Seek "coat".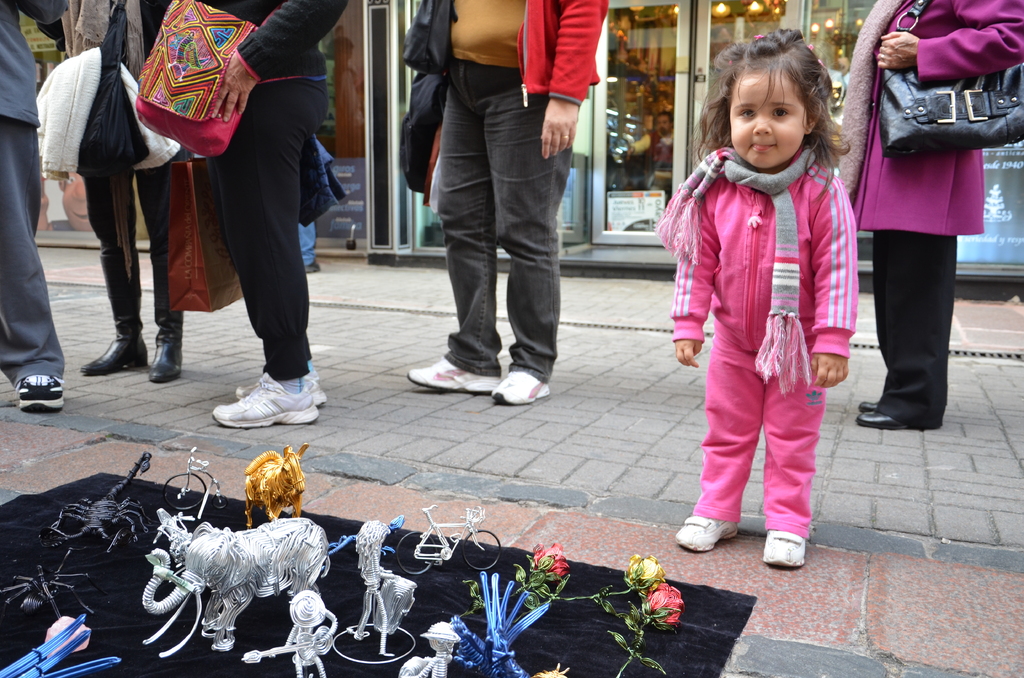
bbox=[856, 0, 1023, 238].
